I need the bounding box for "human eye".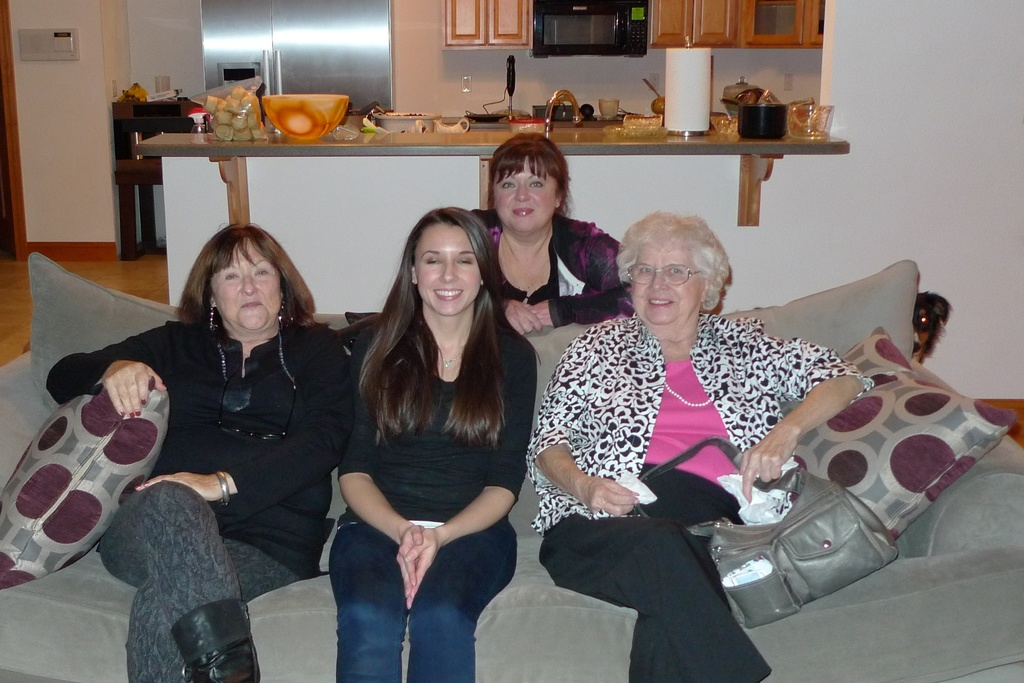
Here it is: {"x1": 500, "y1": 178, "x2": 517, "y2": 191}.
